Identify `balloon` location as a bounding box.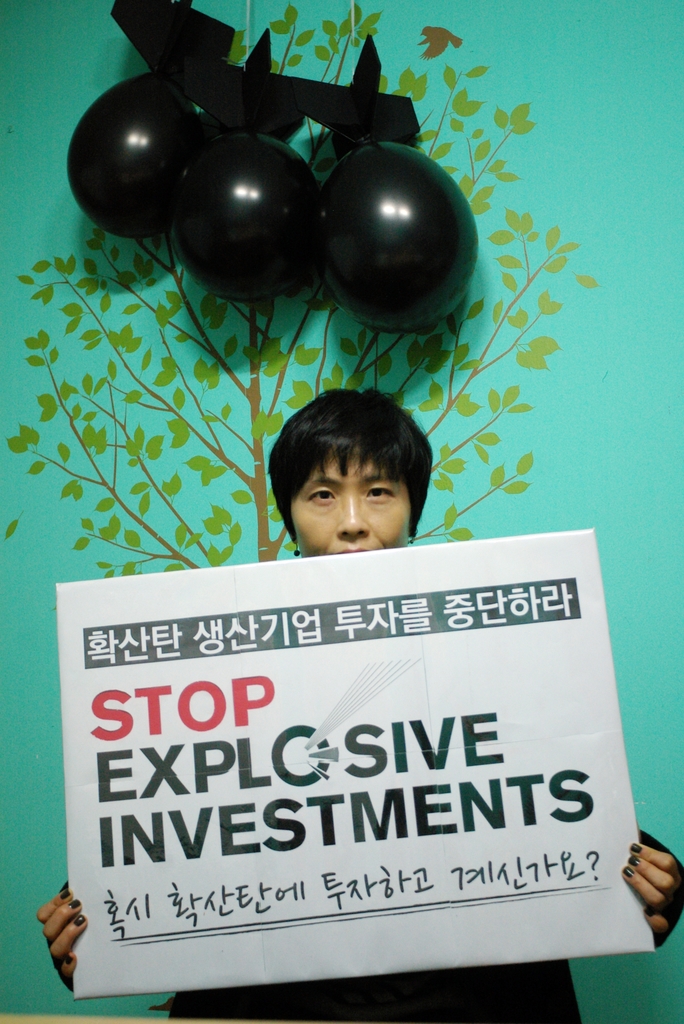
bbox=(327, 135, 478, 337).
